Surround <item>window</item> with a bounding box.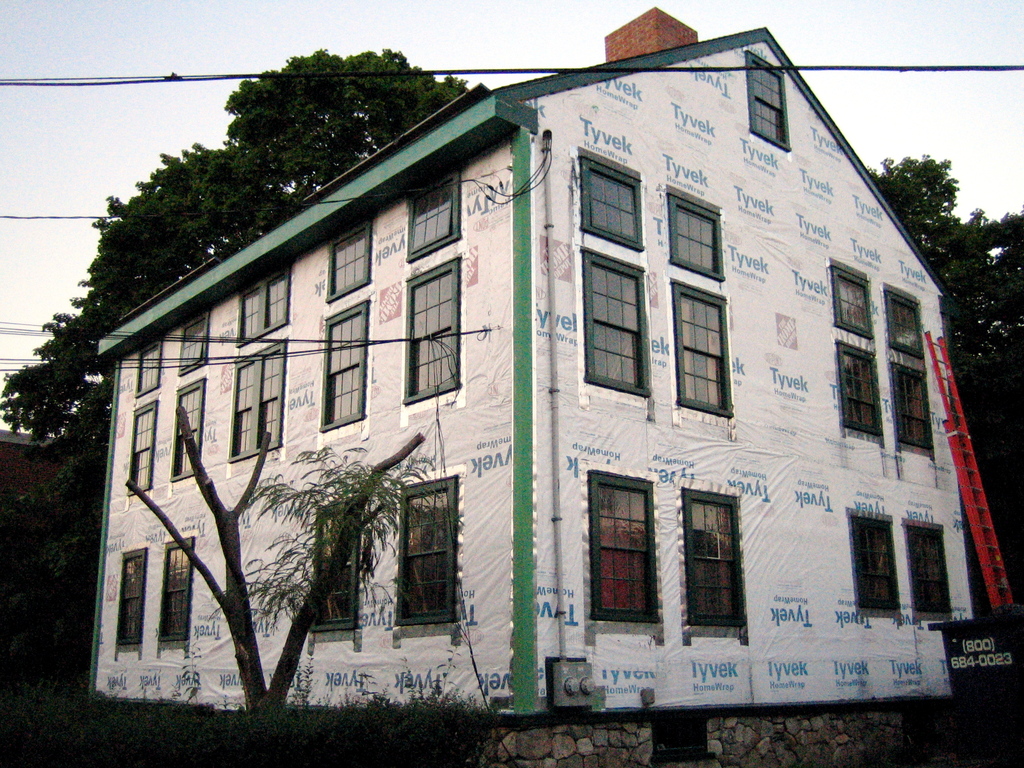
582:249:656:400.
